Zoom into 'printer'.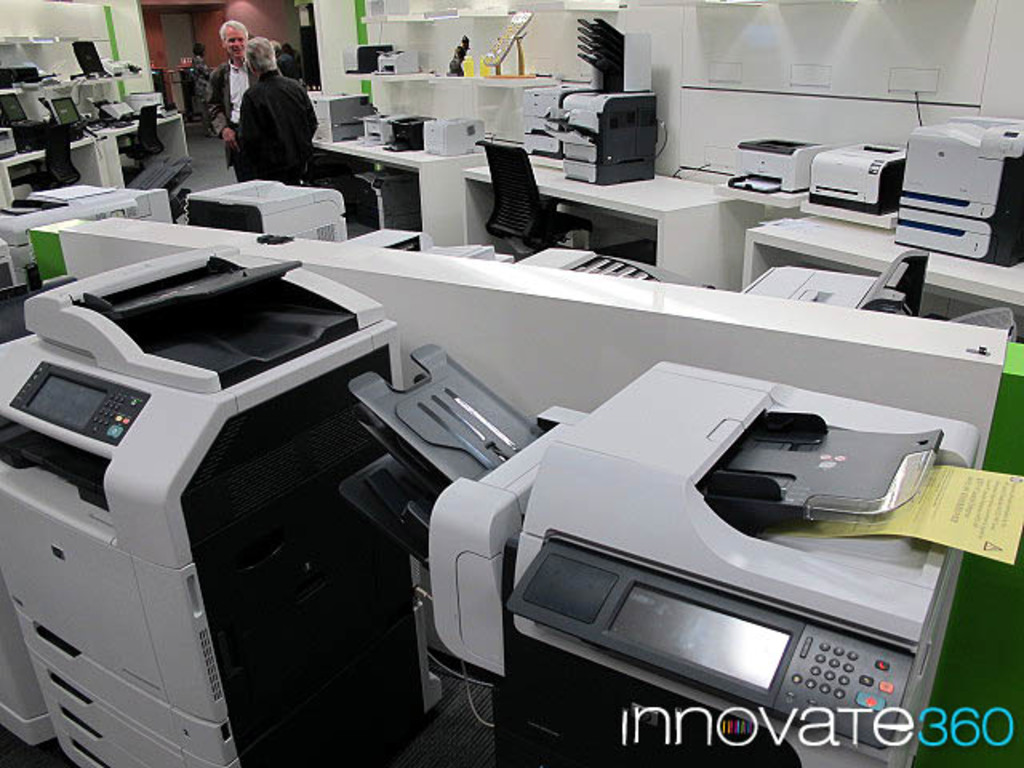
Zoom target: locate(342, 338, 979, 766).
